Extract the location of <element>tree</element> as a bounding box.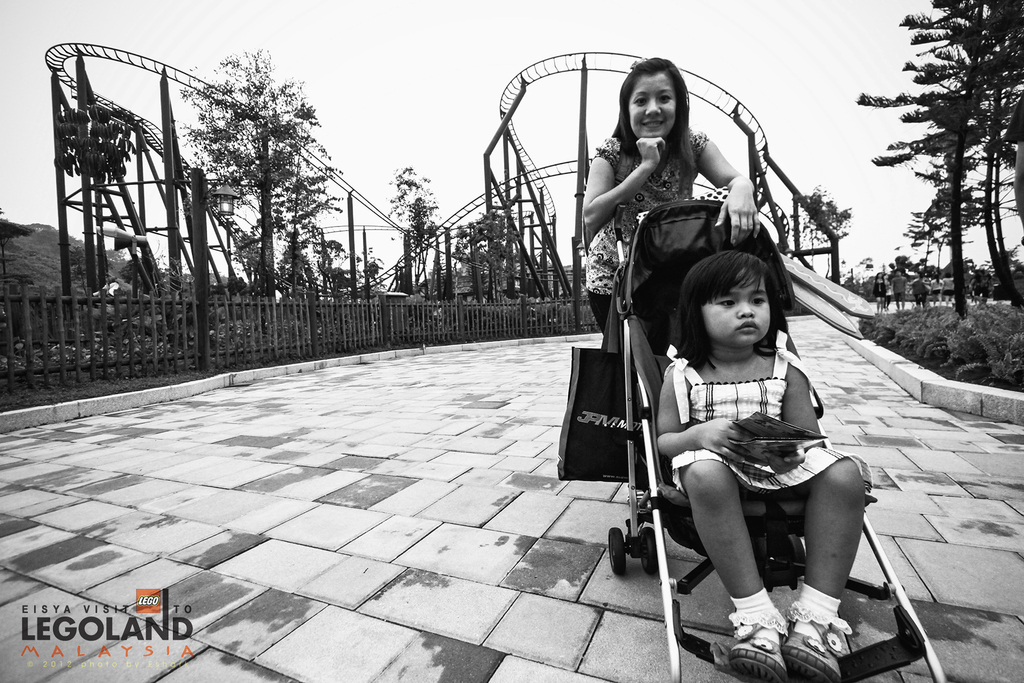
[174, 50, 342, 320].
